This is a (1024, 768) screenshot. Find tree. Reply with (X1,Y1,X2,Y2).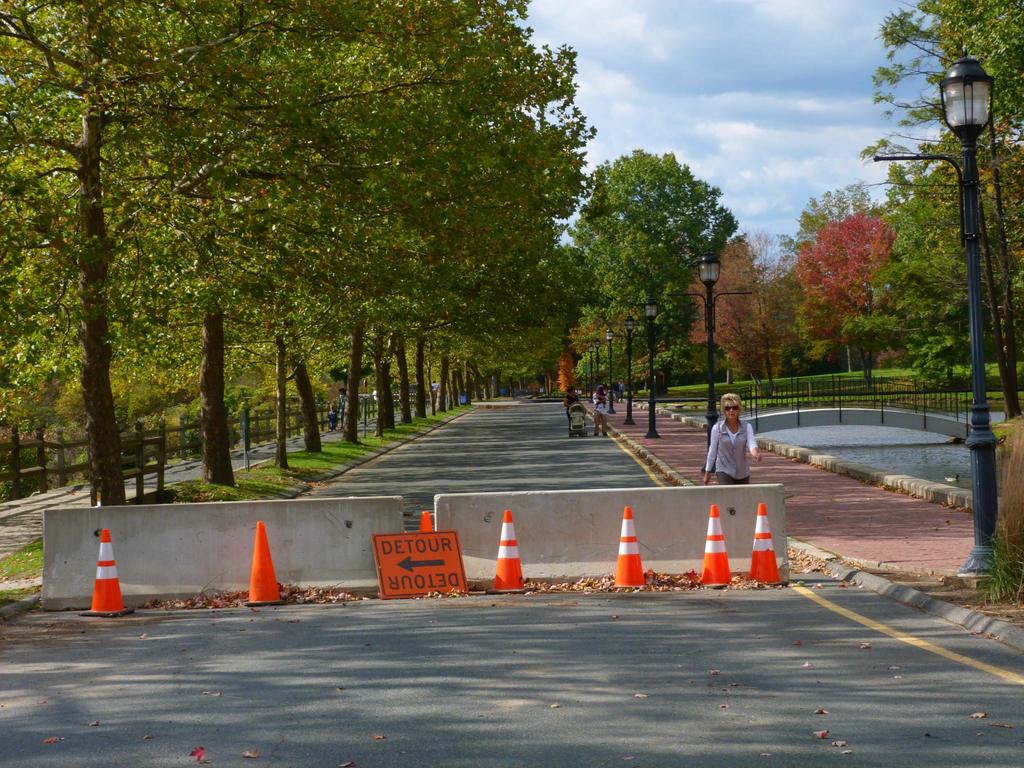
(732,0,1023,399).
